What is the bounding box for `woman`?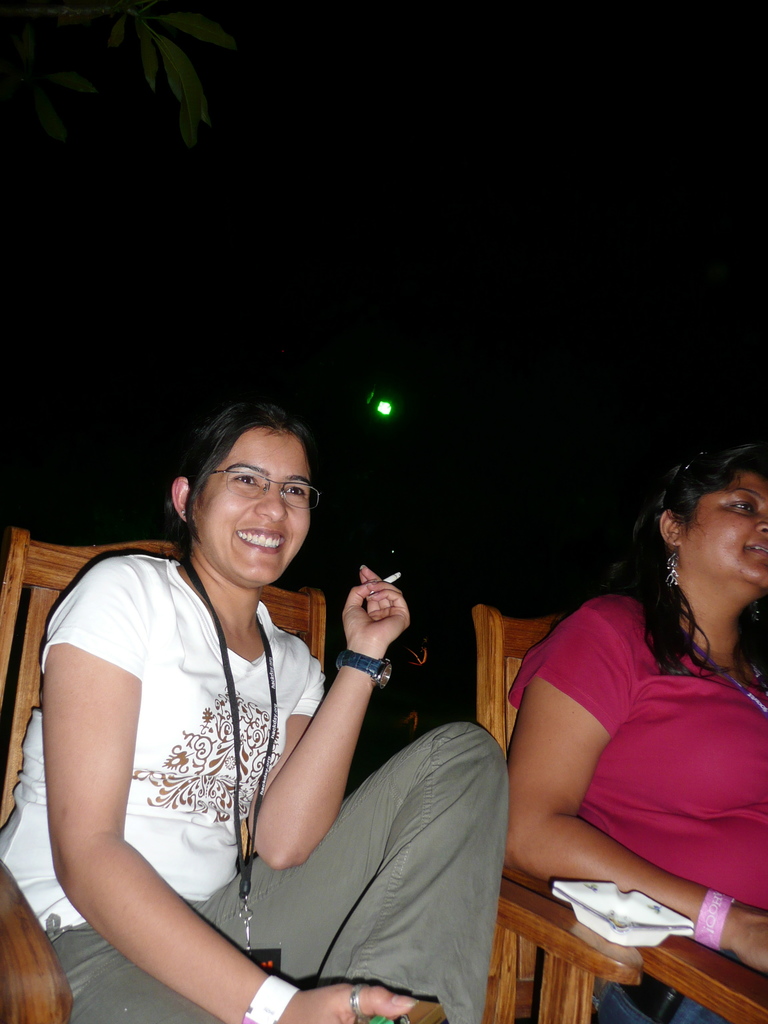
{"left": 0, "top": 401, "right": 508, "bottom": 1023}.
